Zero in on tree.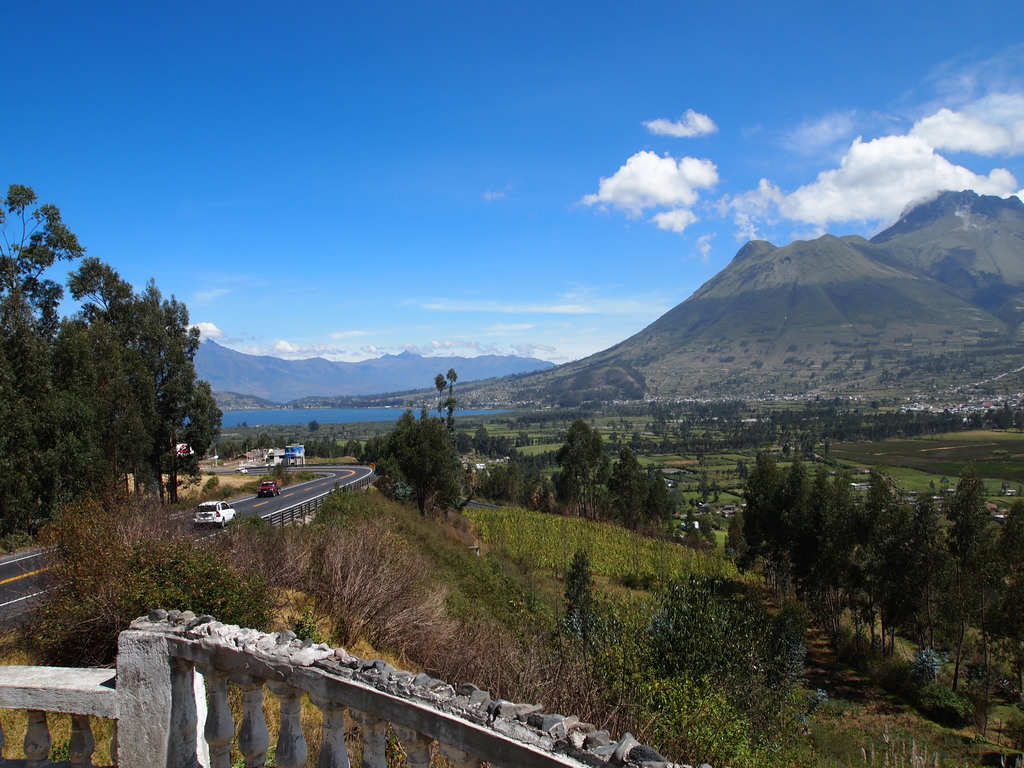
Zeroed in: (left=446, top=367, right=458, bottom=420).
